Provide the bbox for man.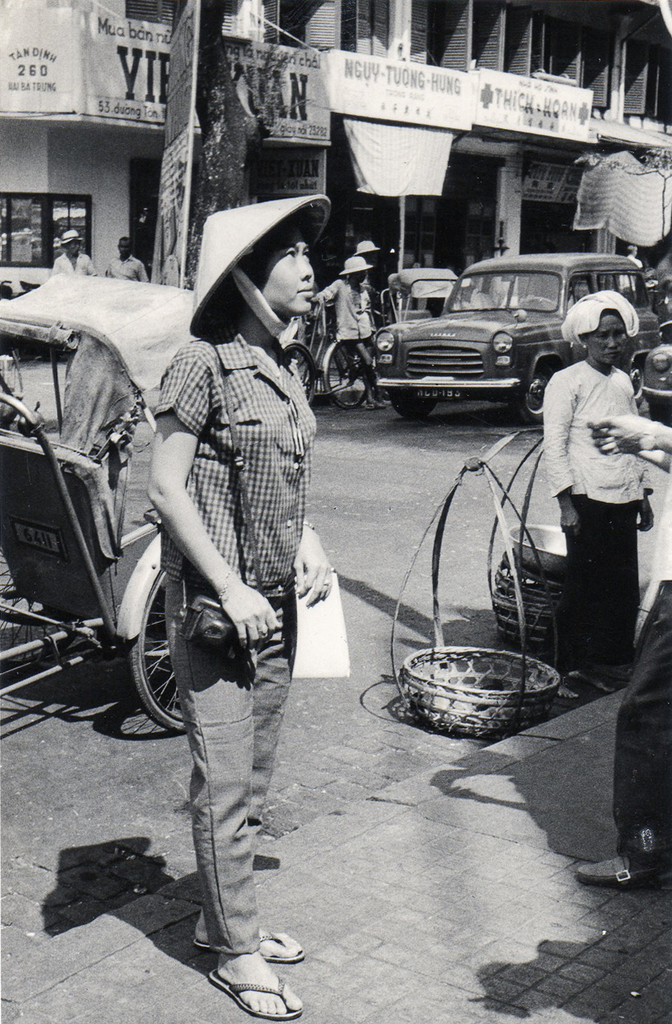
Rect(324, 262, 387, 417).
